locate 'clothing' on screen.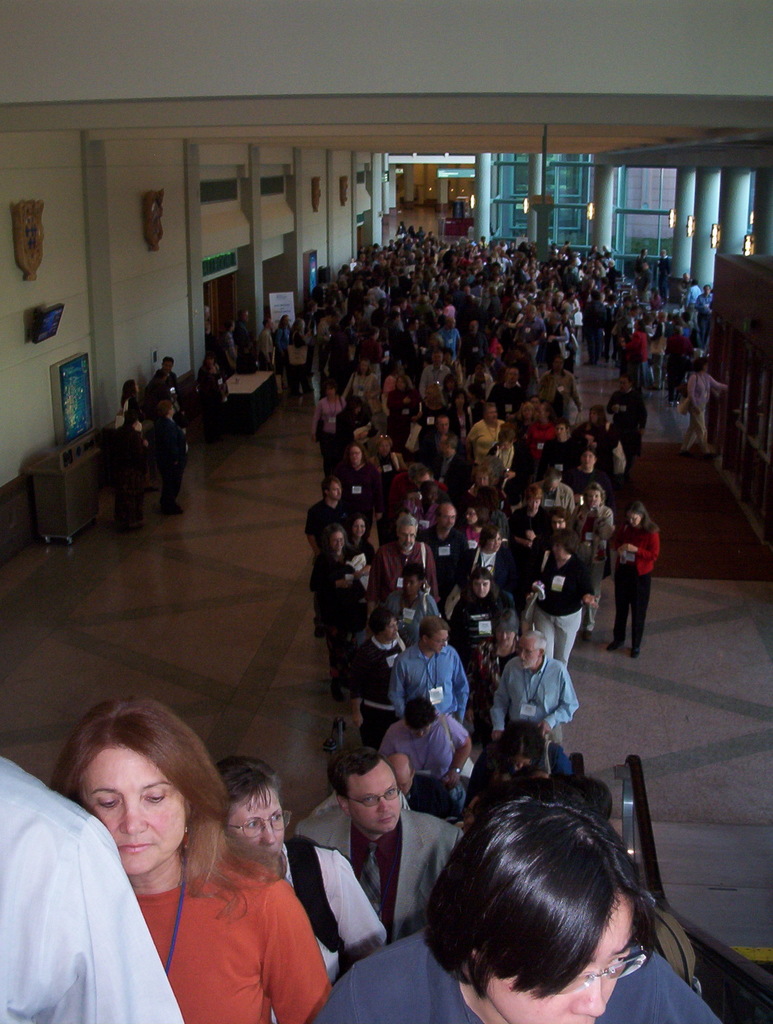
On screen at [left=367, top=534, right=432, bottom=612].
